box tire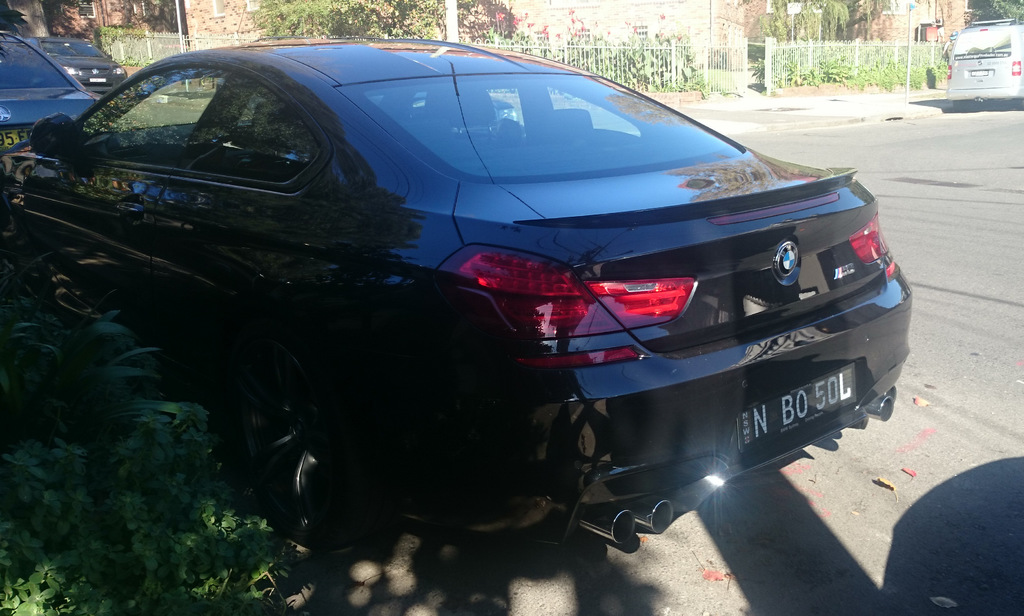
(left=342, top=305, right=550, bottom=545)
